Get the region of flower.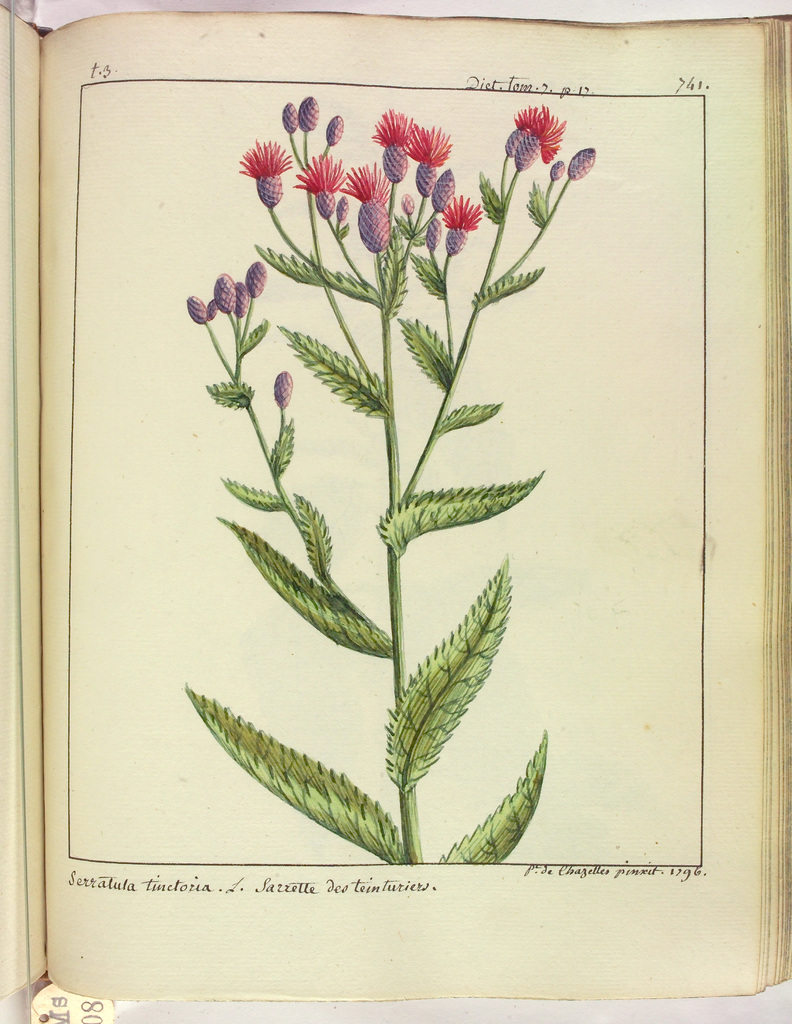
bbox=[337, 158, 394, 258].
